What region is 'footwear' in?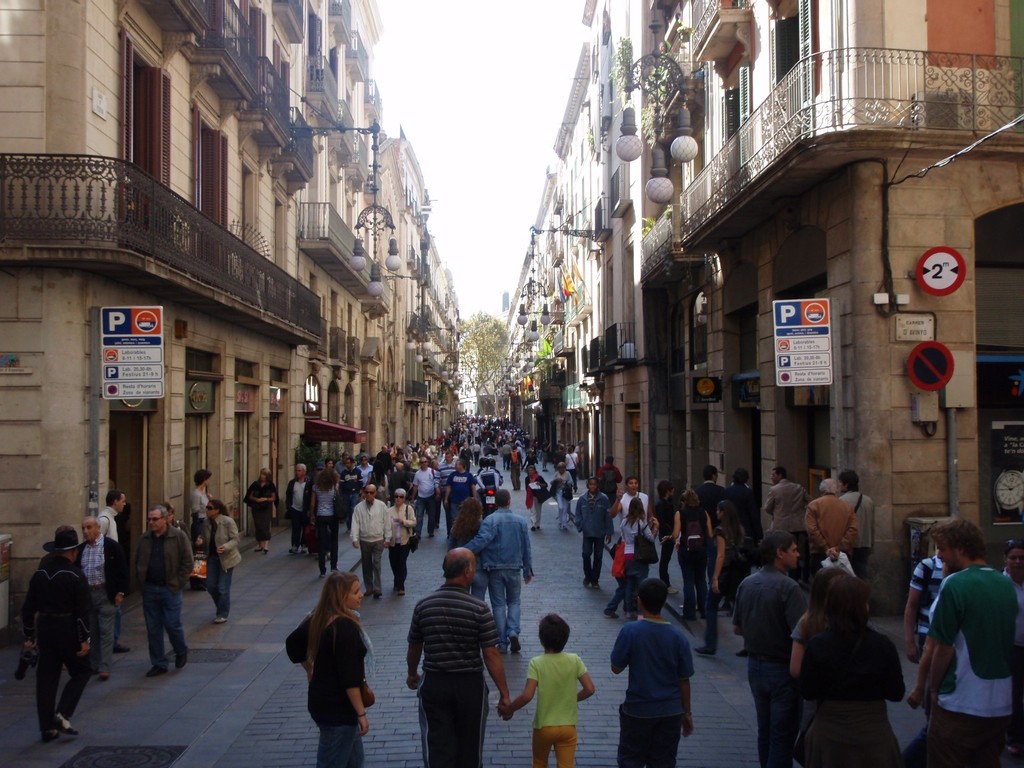
l=255, t=547, r=260, b=552.
